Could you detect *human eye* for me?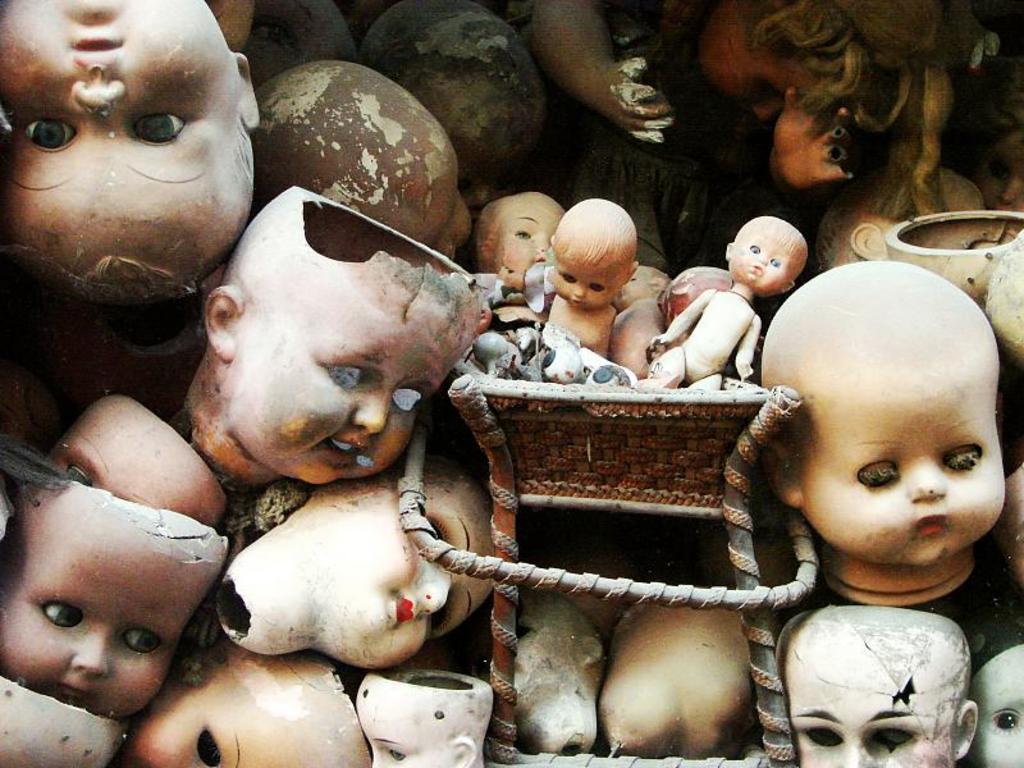
Detection result: Rect(512, 227, 531, 242).
